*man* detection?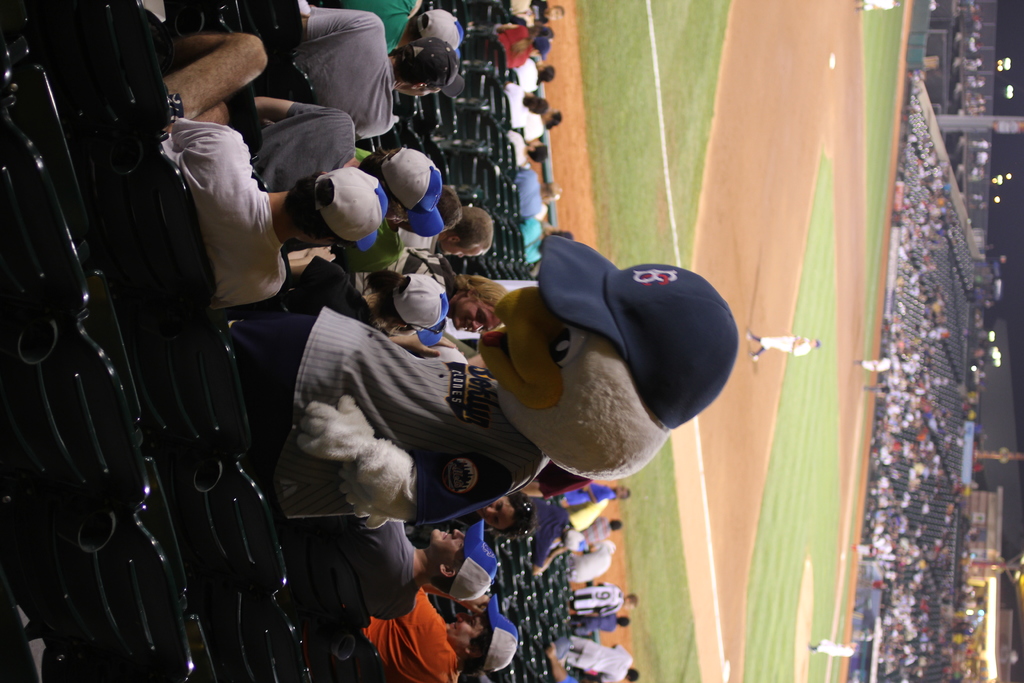
[x1=515, y1=167, x2=557, y2=218]
